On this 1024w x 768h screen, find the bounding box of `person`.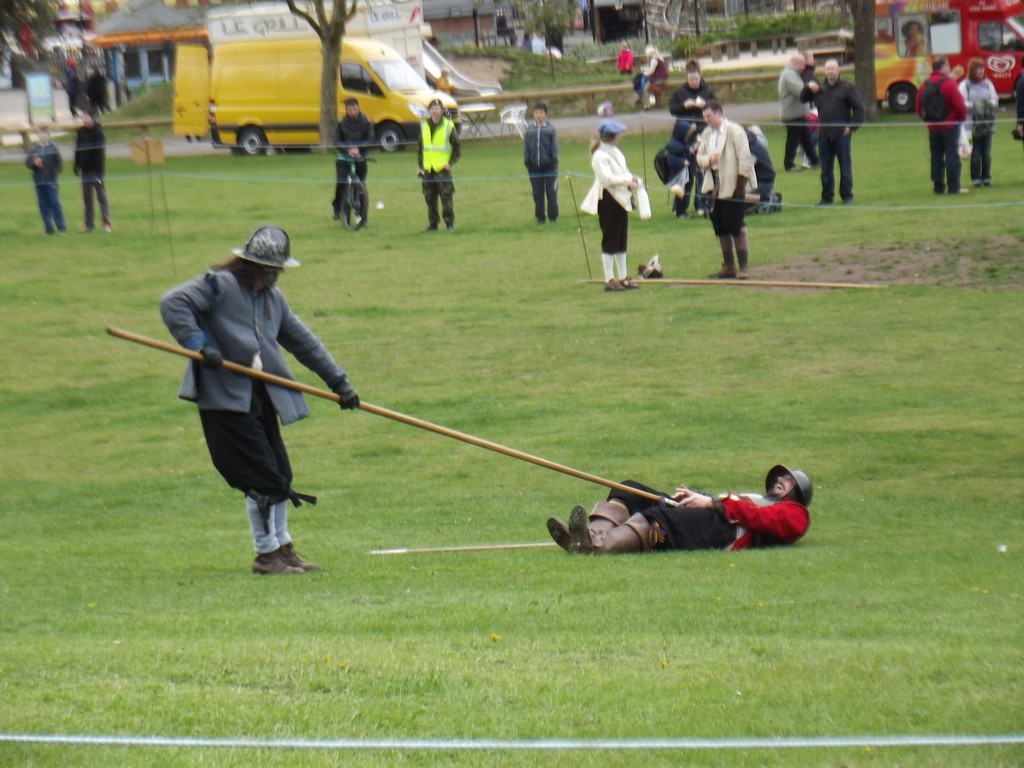
Bounding box: [x1=953, y1=57, x2=1003, y2=187].
